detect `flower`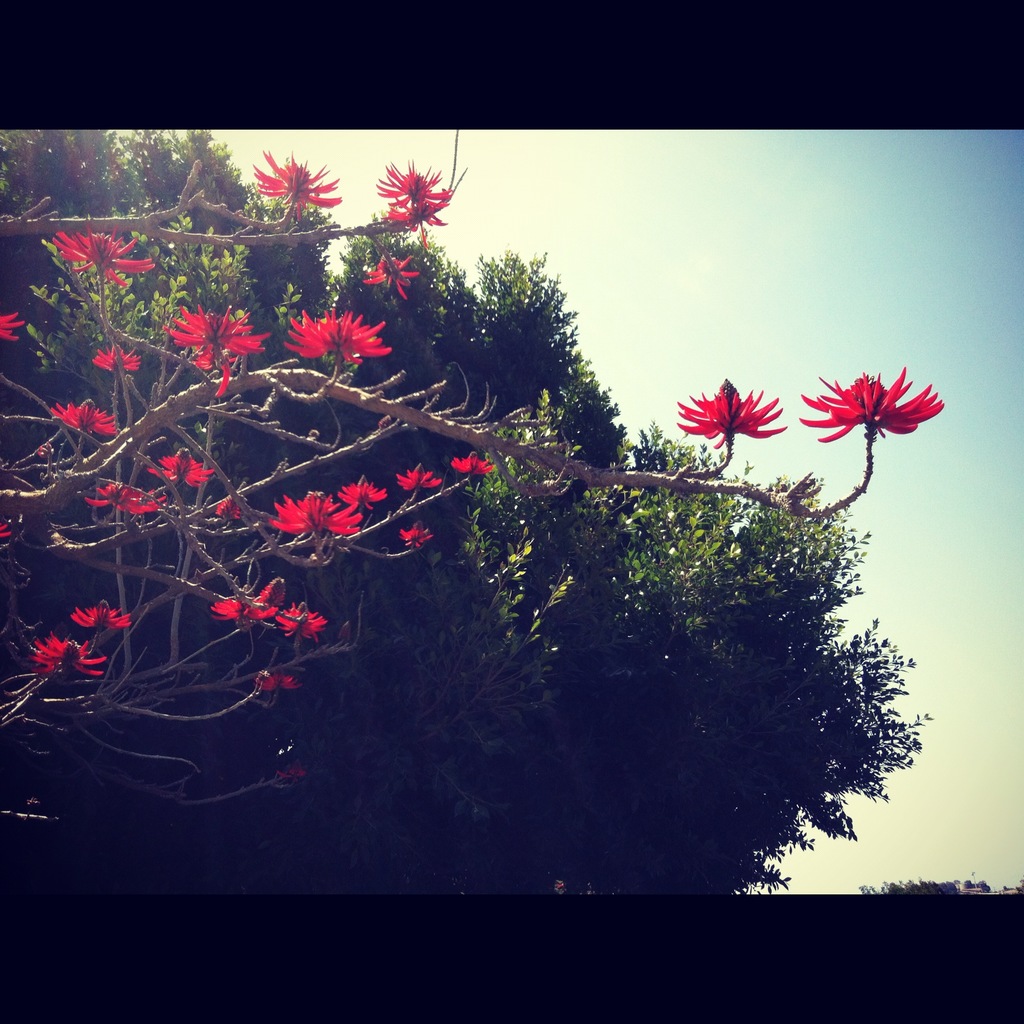
83/481/169/515
